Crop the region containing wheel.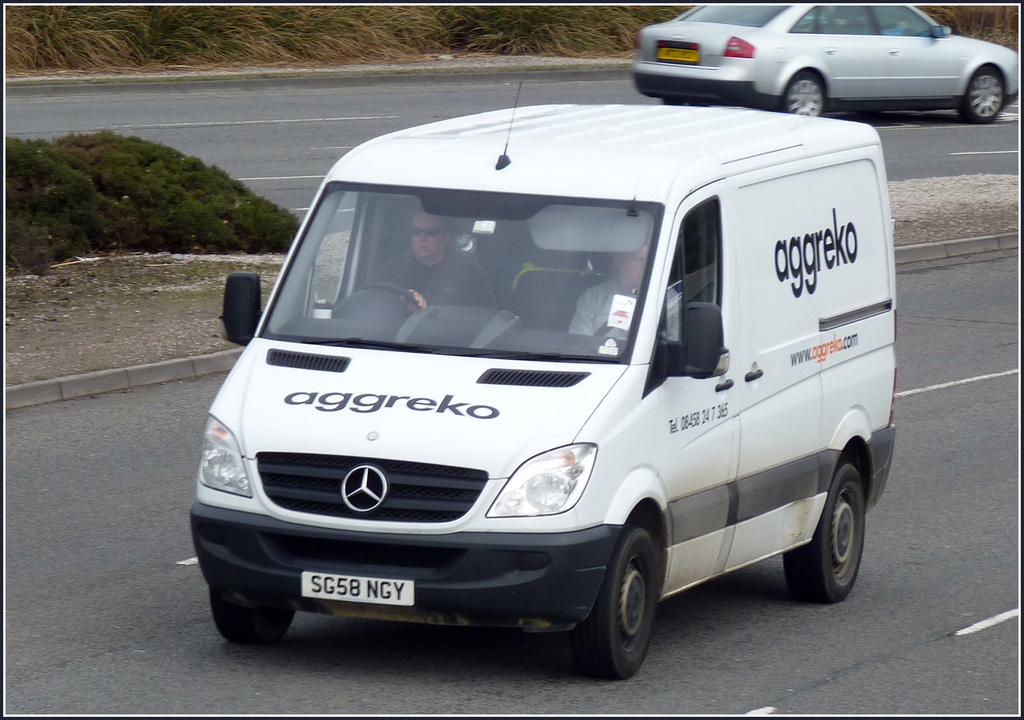
Crop region: 353 281 422 316.
